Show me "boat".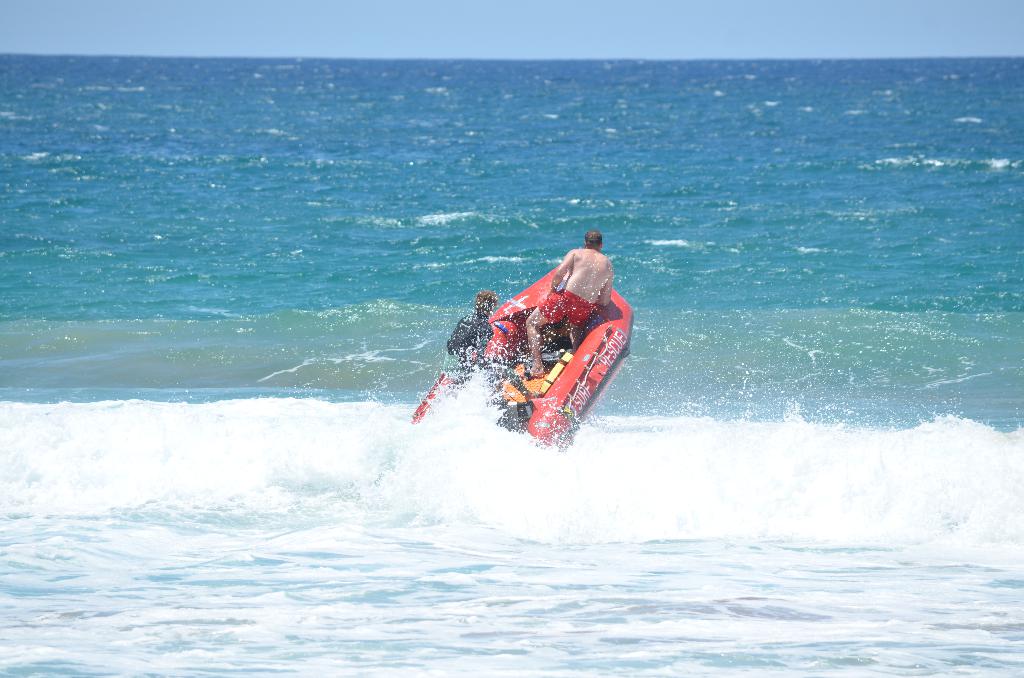
"boat" is here: l=410, t=245, r=637, b=448.
